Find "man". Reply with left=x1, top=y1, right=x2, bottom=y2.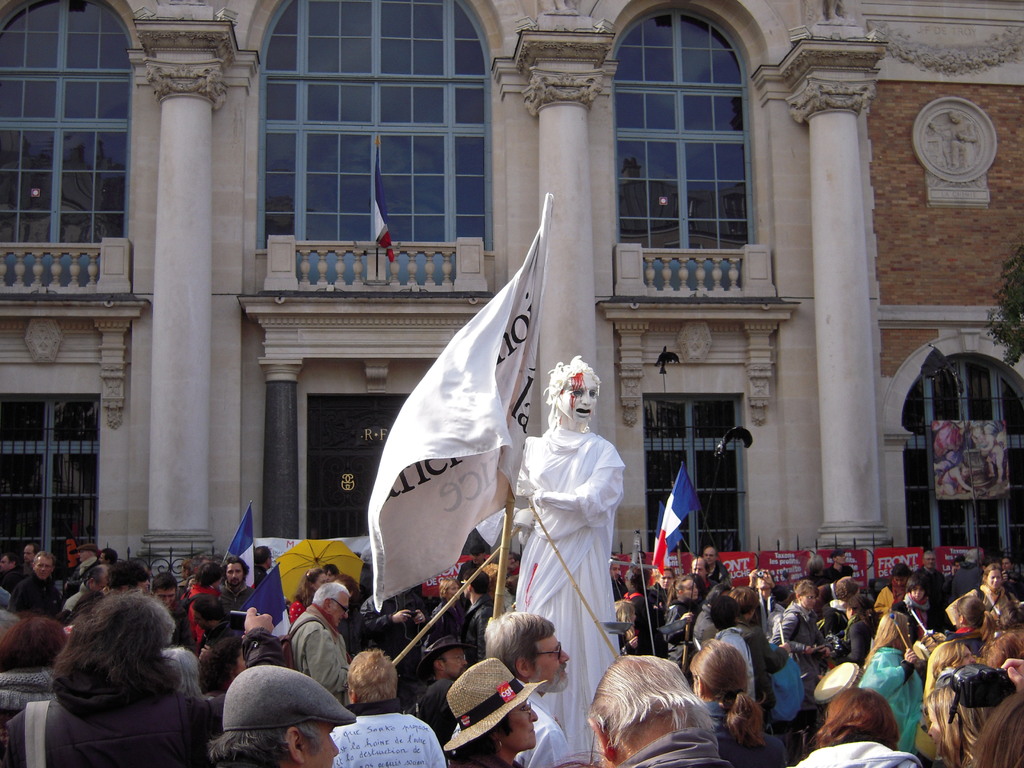
left=26, top=541, right=47, bottom=570.
